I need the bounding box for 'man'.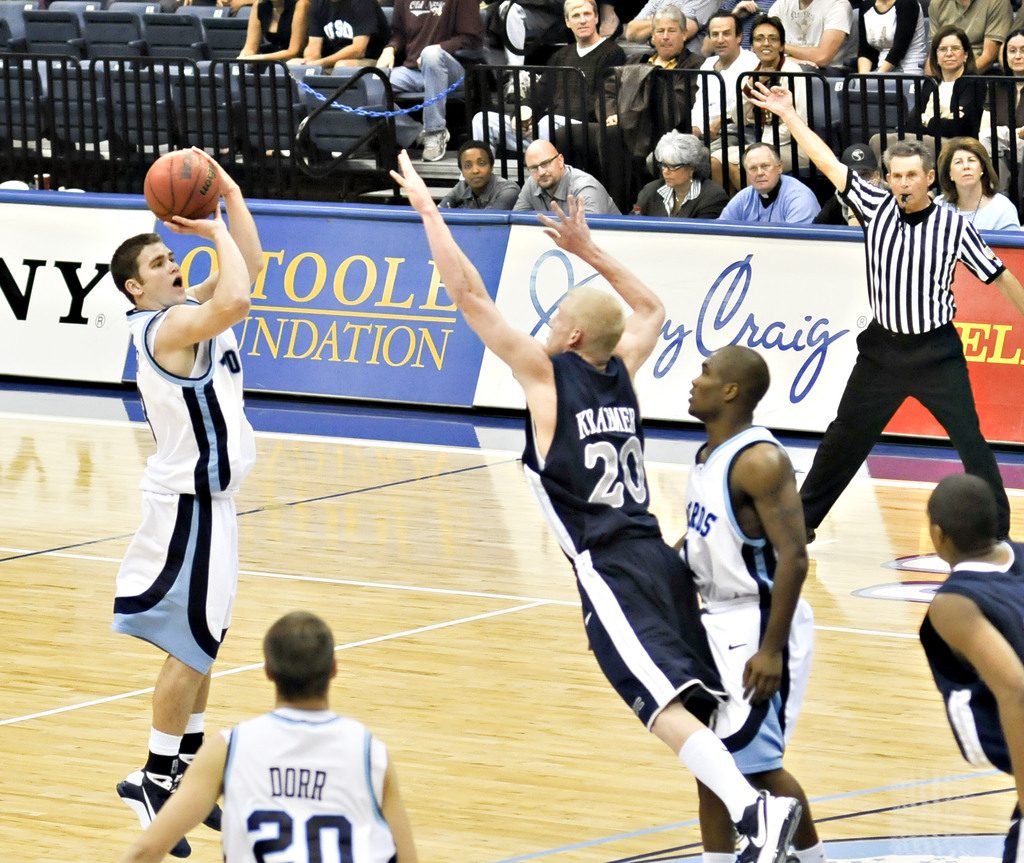
Here it is: [left=302, top=0, right=391, bottom=65].
